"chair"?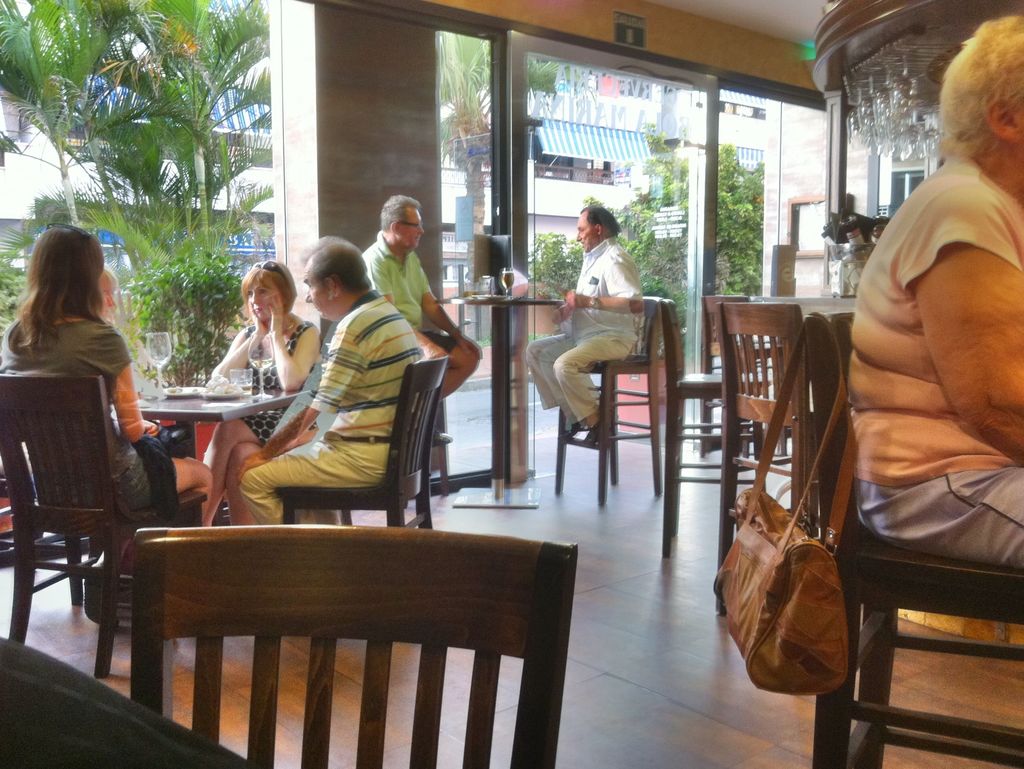
crop(552, 293, 667, 509)
